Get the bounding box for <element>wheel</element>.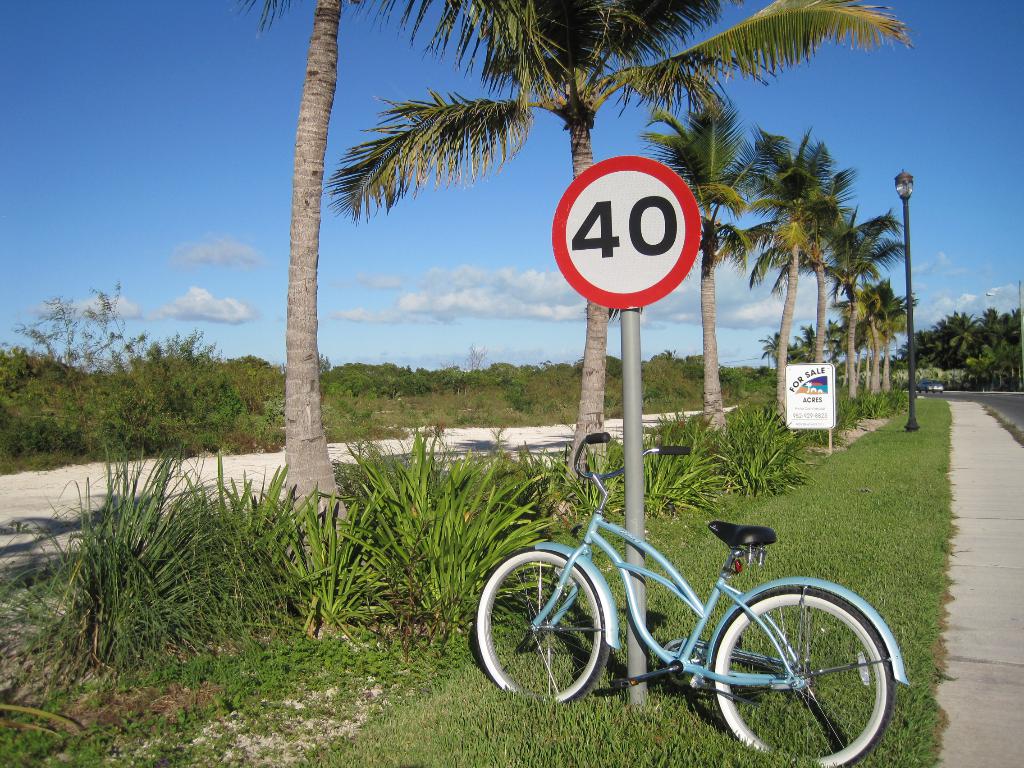
475 544 618 709.
